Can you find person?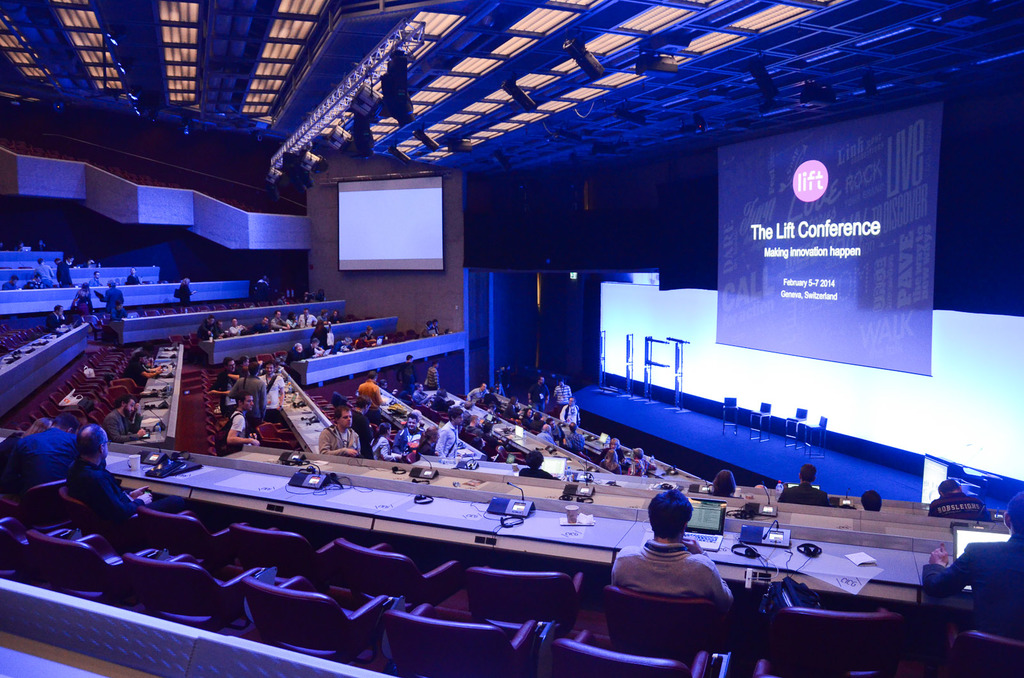
Yes, bounding box: {"left": 220, "top": 395, "right": 259, "bottom": 452}.
